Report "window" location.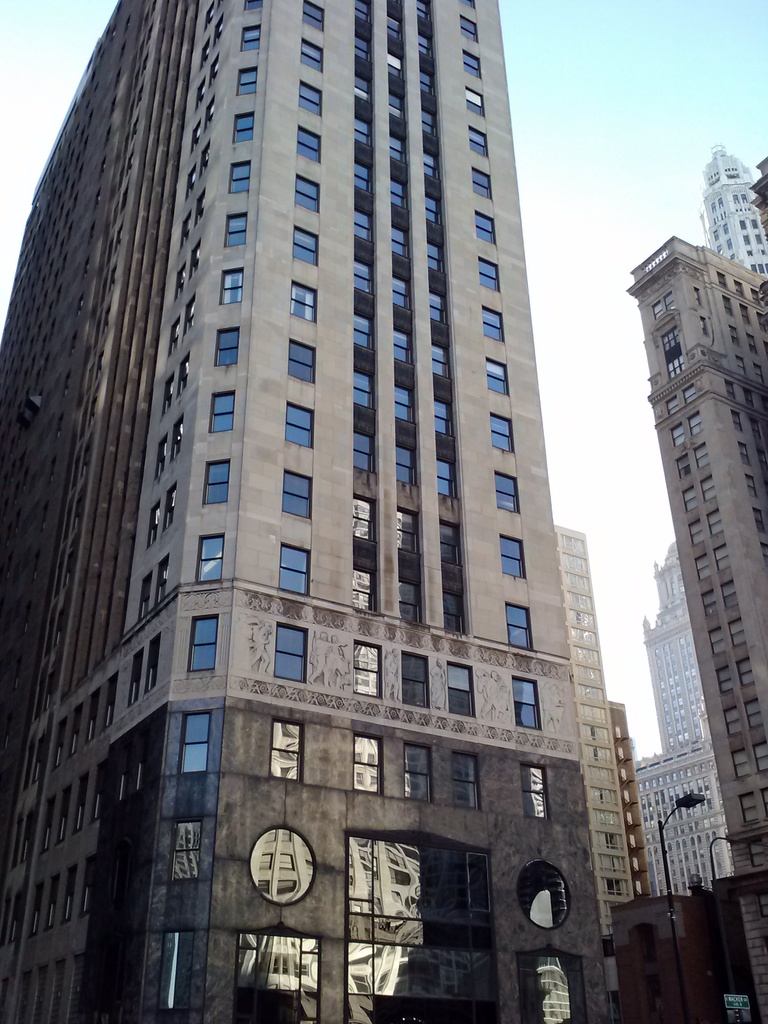
Report: bbox(392, 222, 410, 259).
